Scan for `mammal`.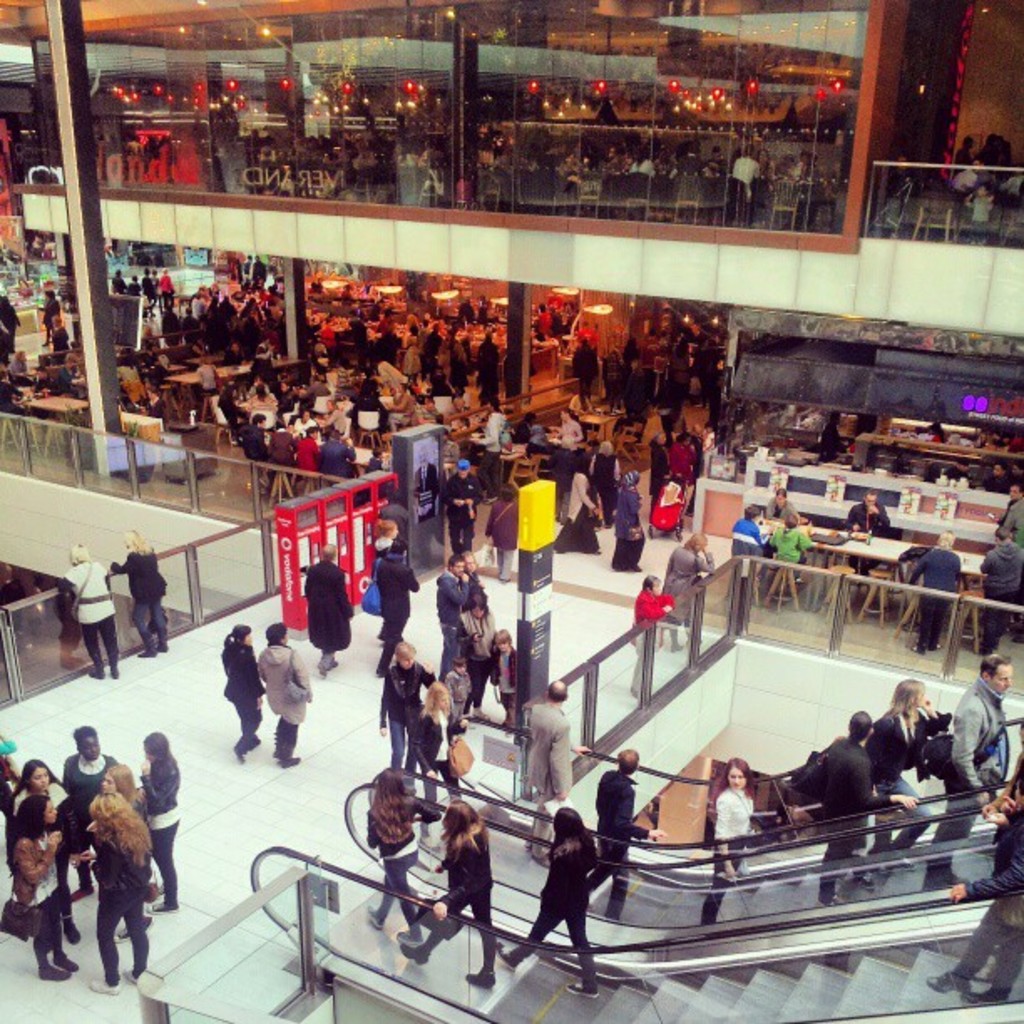
Scan result: Rect(765, 487, 800, 539).
